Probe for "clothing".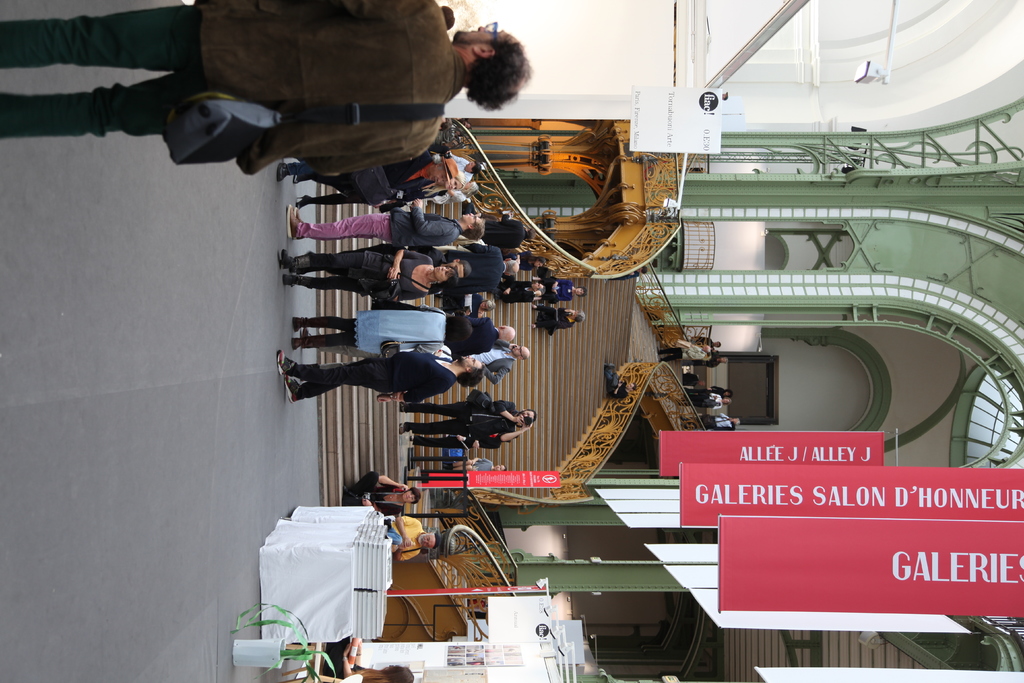
Probe result: <bbox>304, 210, 469, 249</bbox>.
